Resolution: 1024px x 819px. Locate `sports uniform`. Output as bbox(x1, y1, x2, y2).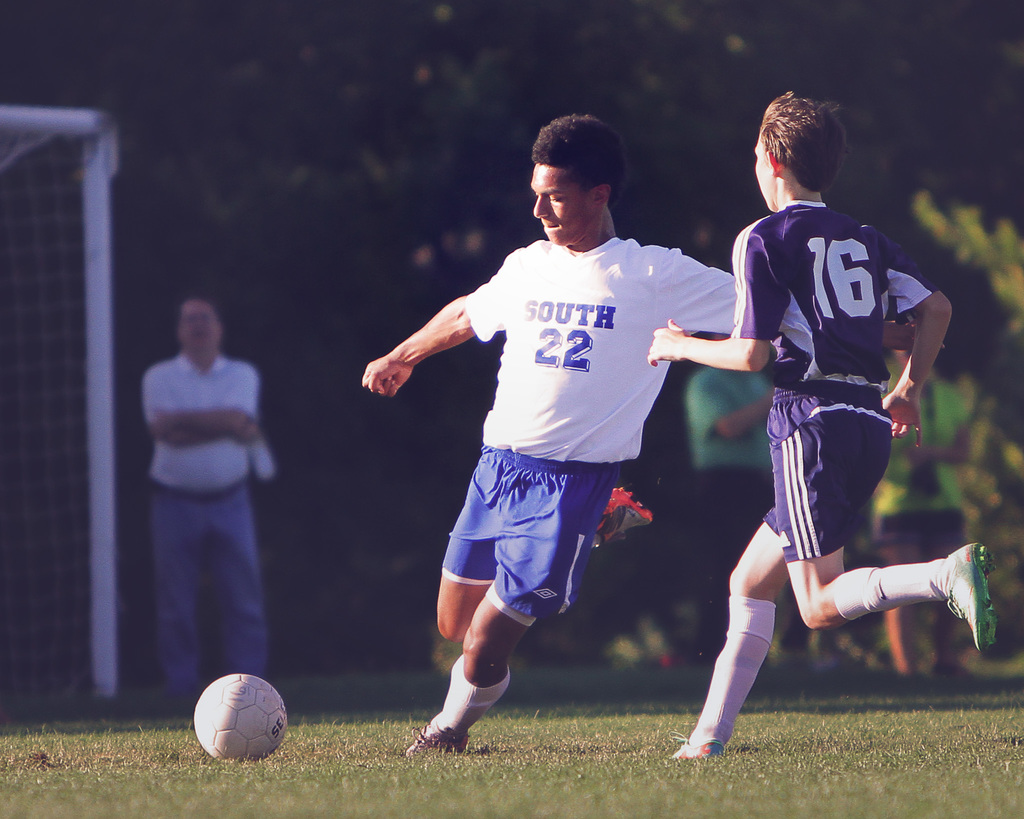
bbox(673, 200, 995, 755).
